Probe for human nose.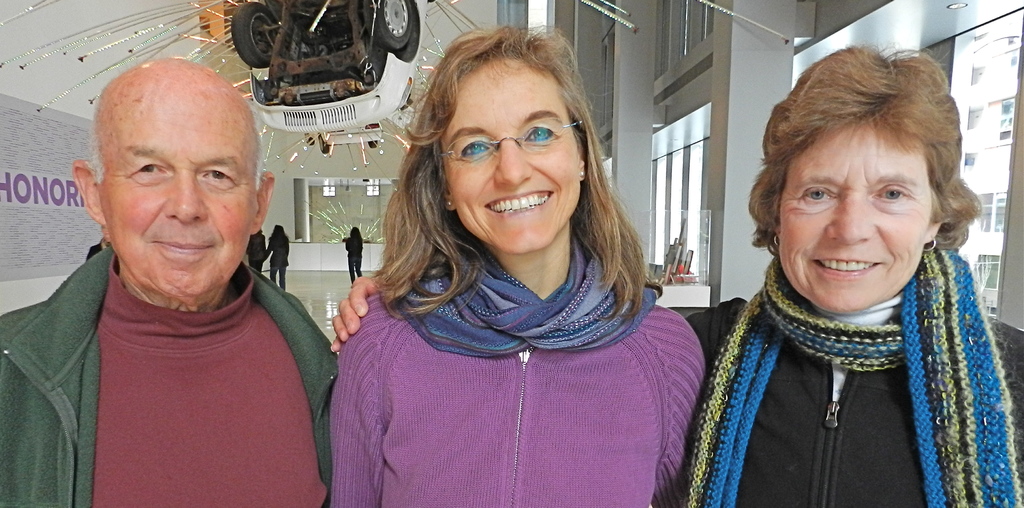
Probe result: <box>497,132,532,187</box>.
